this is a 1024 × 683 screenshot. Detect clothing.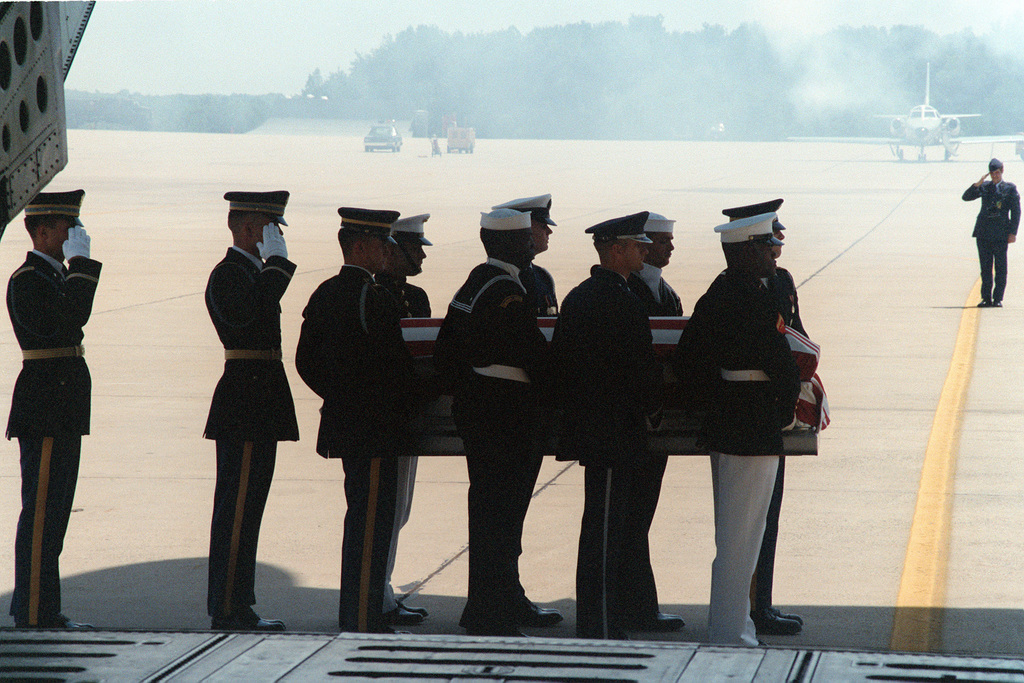
(x1=632, y1=276, x2=680, y2=611).
